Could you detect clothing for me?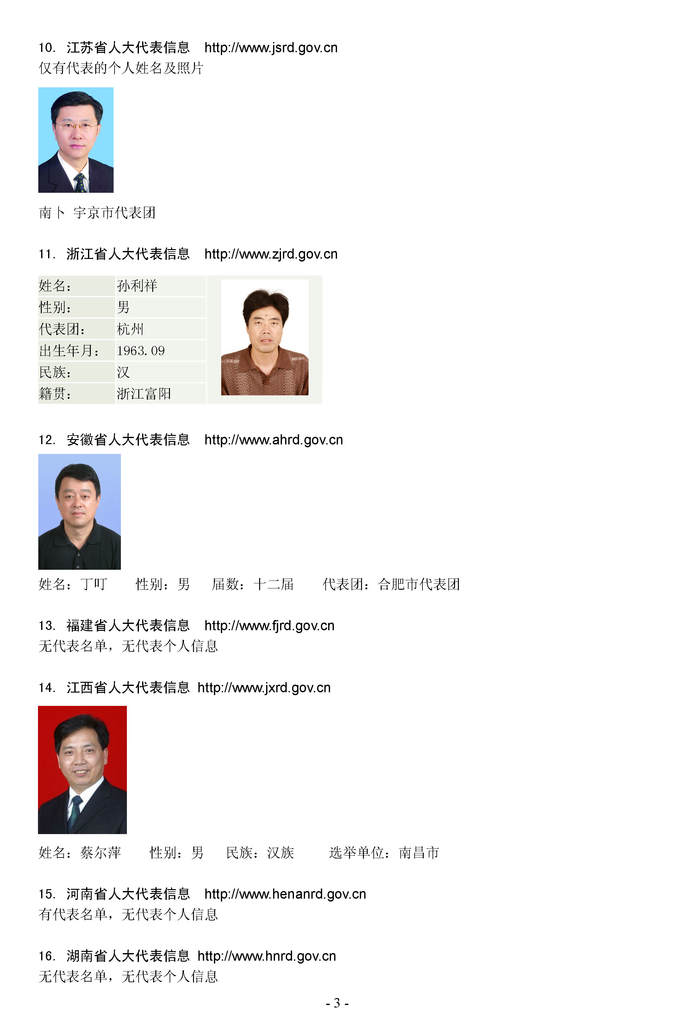
Detection result: x1=40 y1=776 x2=125 y2=837.
